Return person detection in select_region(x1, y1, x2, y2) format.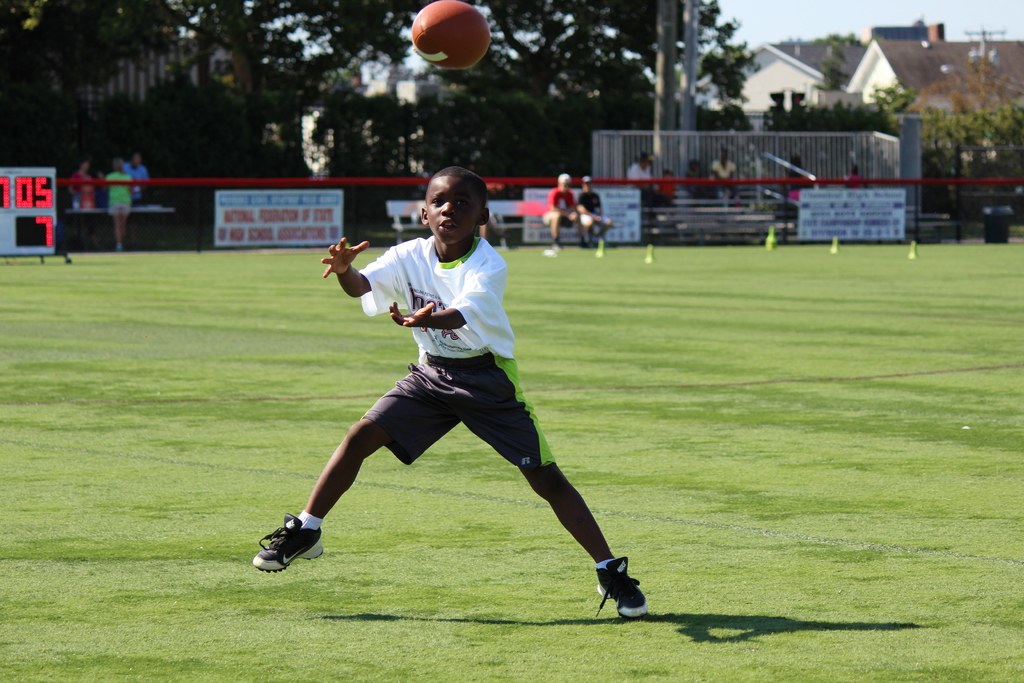
select_region(785, 158, 807, 202).
